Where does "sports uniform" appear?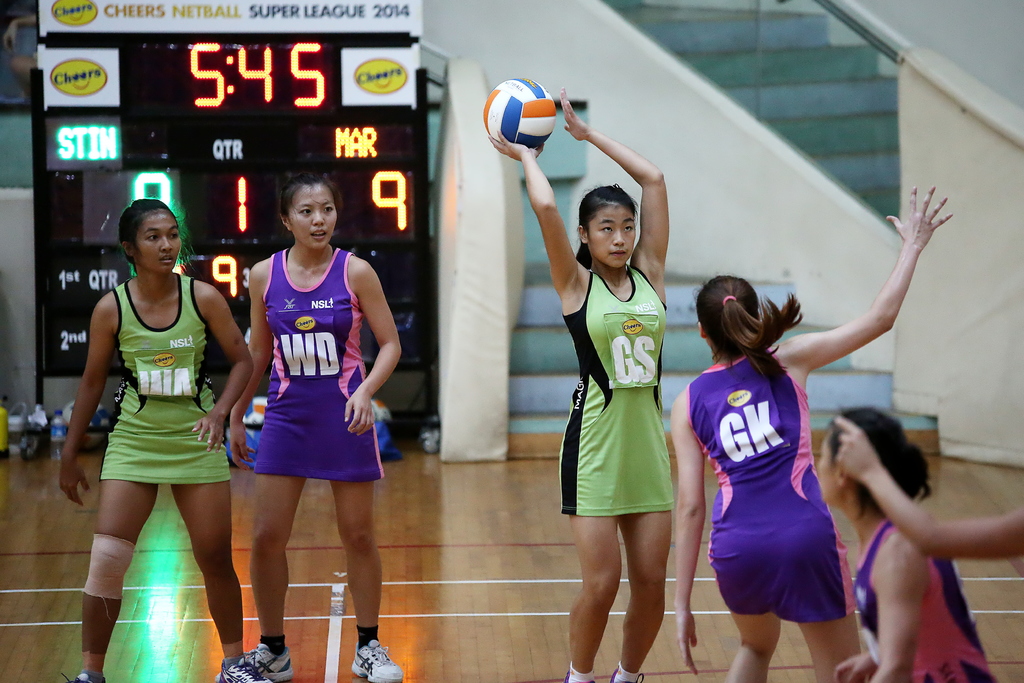
Appears at pyautogui.locateOnScreen(842, 519, 996, 682).
